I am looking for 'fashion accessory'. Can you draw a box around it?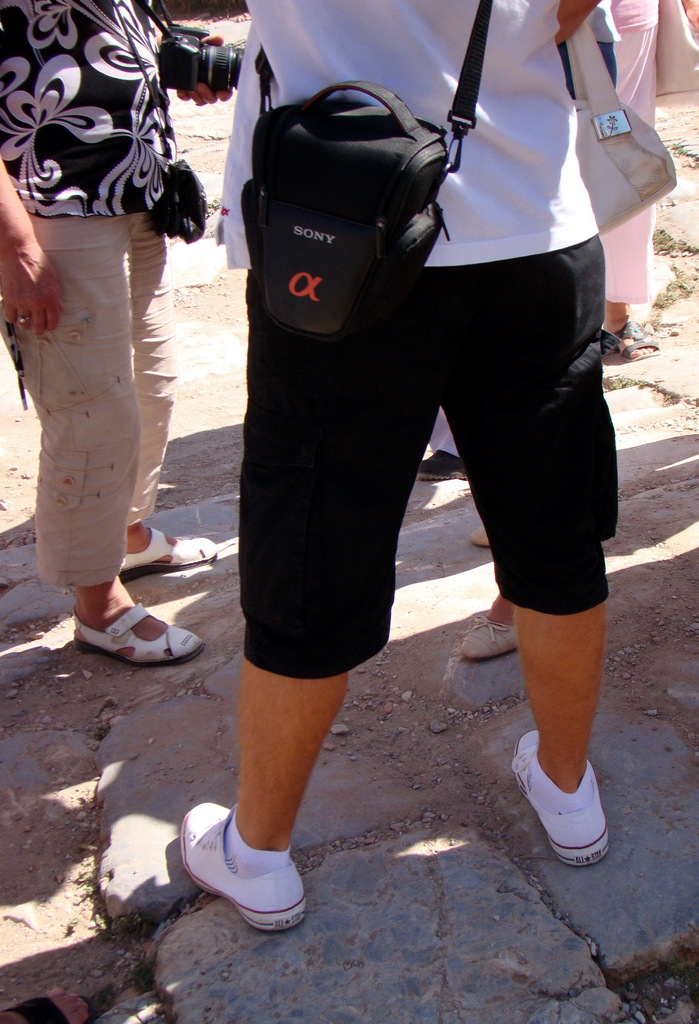
Sure, the bounding box is select_region(456, 614, 522, 662).
